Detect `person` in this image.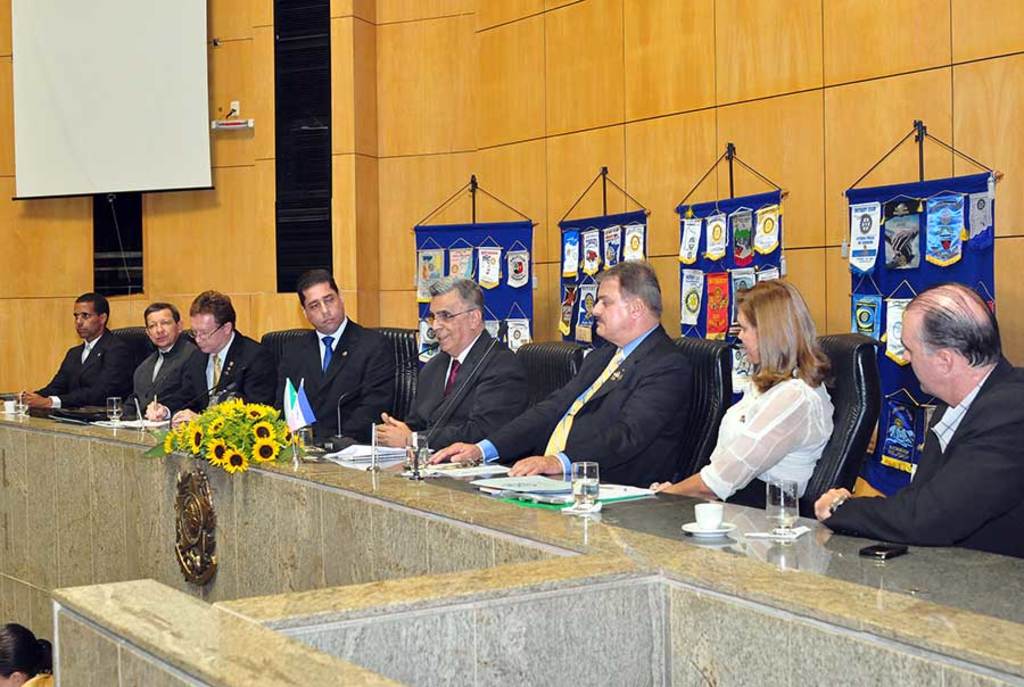
Detection: box=[26, 292, 139, 399].
